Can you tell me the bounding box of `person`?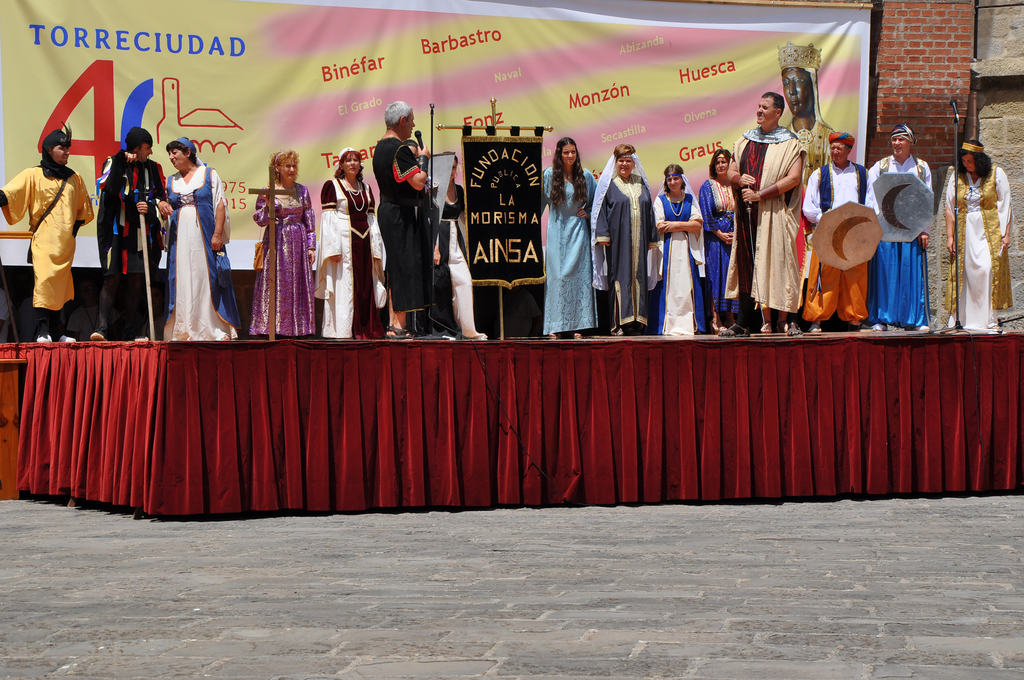
<box>13,104,91,332</box>.
